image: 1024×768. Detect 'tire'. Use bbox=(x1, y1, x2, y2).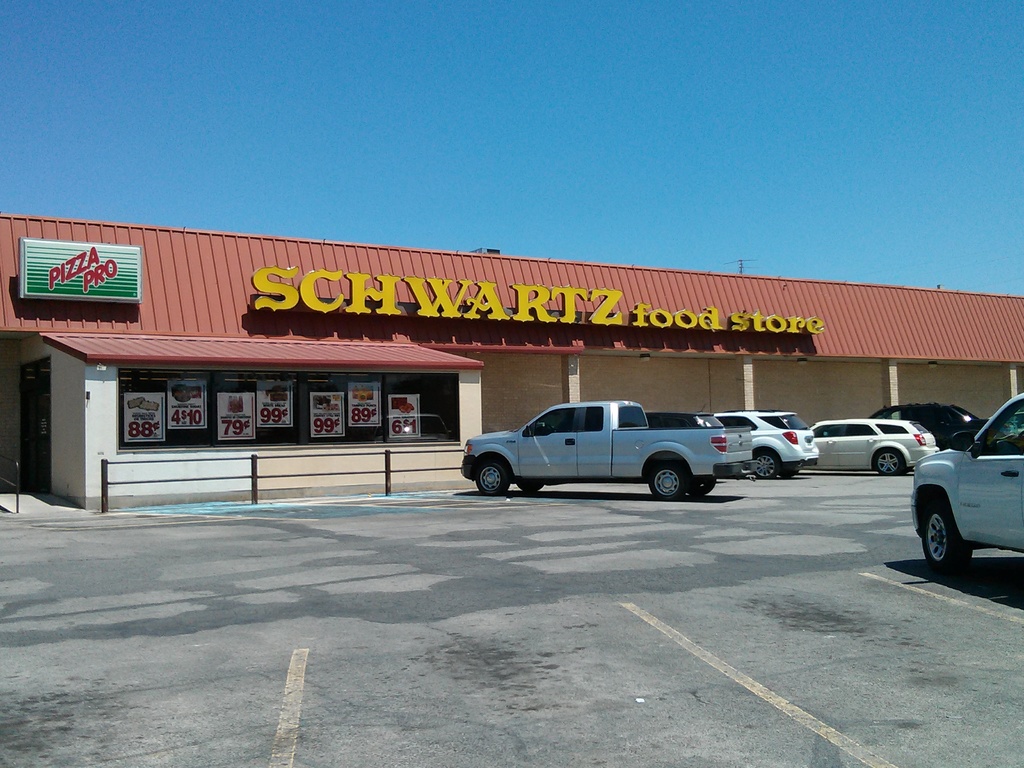
bbox=(785, 463, 799, 480).
